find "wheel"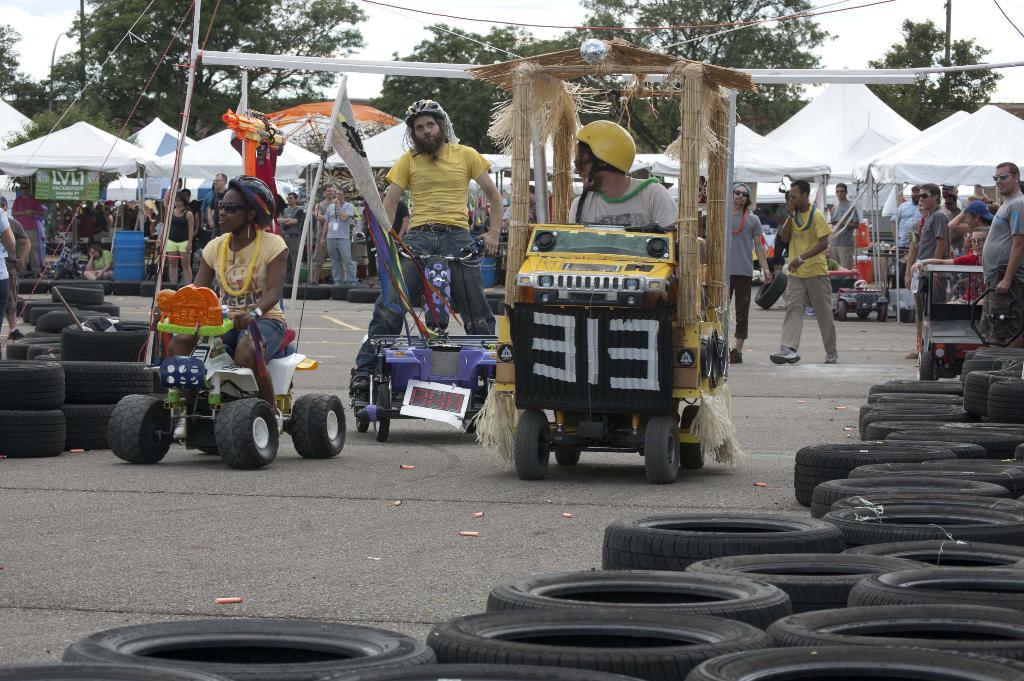
32 308 53 332
